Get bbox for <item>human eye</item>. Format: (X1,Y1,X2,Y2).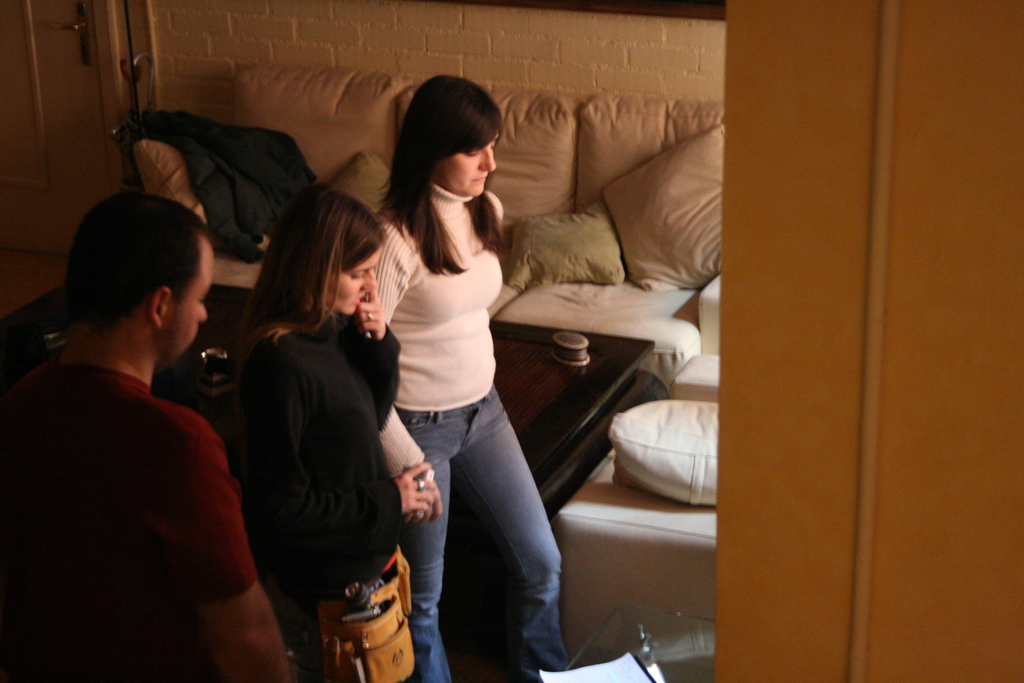
(466,149,479,158).
